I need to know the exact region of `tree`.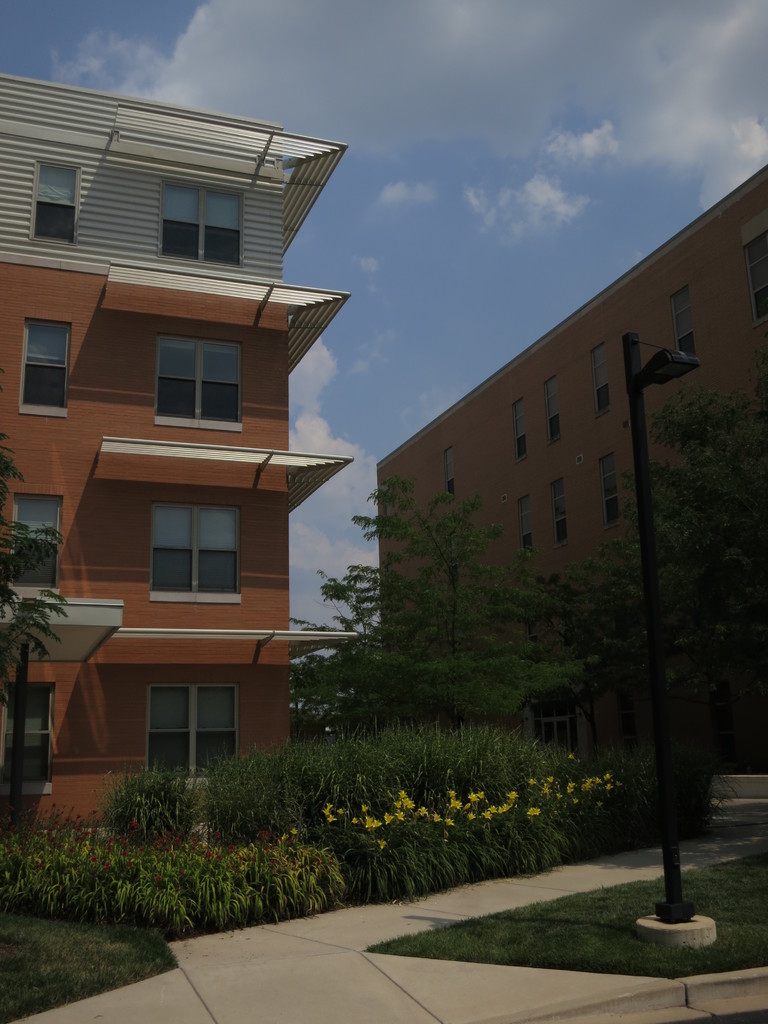
Region: [484, 392, 767, 809].
